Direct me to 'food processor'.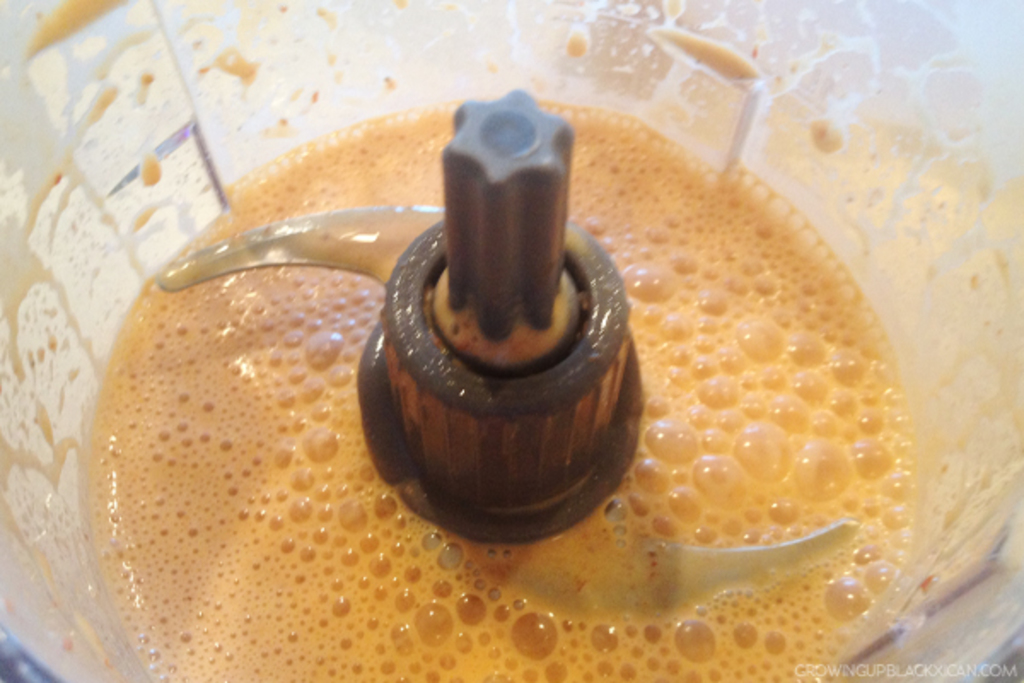
Direction: [0,0,1022,681].
